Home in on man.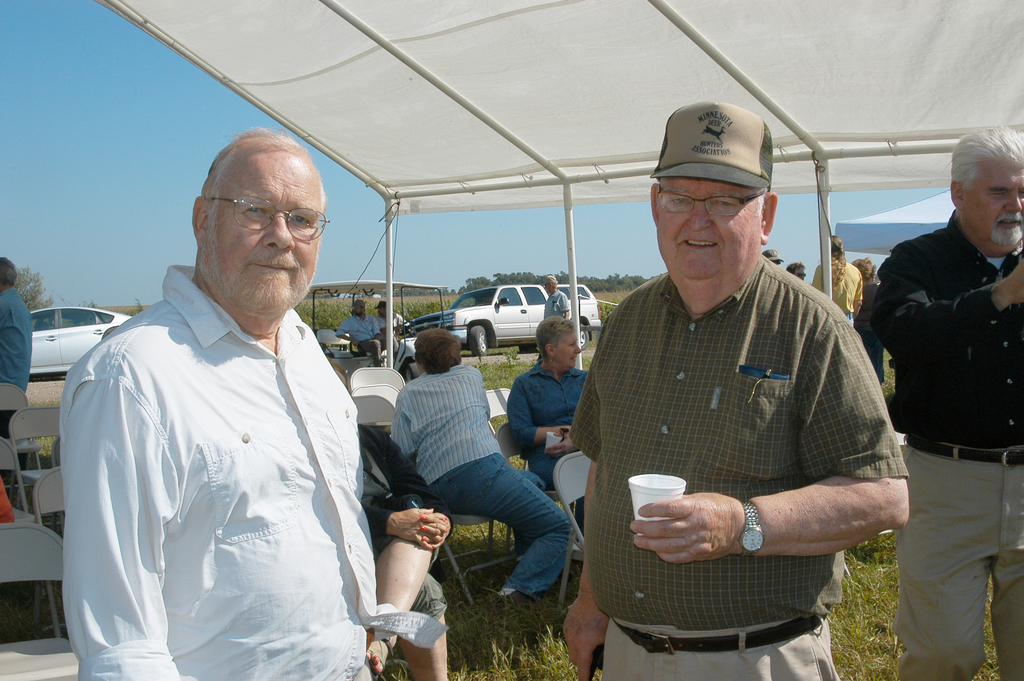
Homed in at Rect(376, 305, 397, 327).
